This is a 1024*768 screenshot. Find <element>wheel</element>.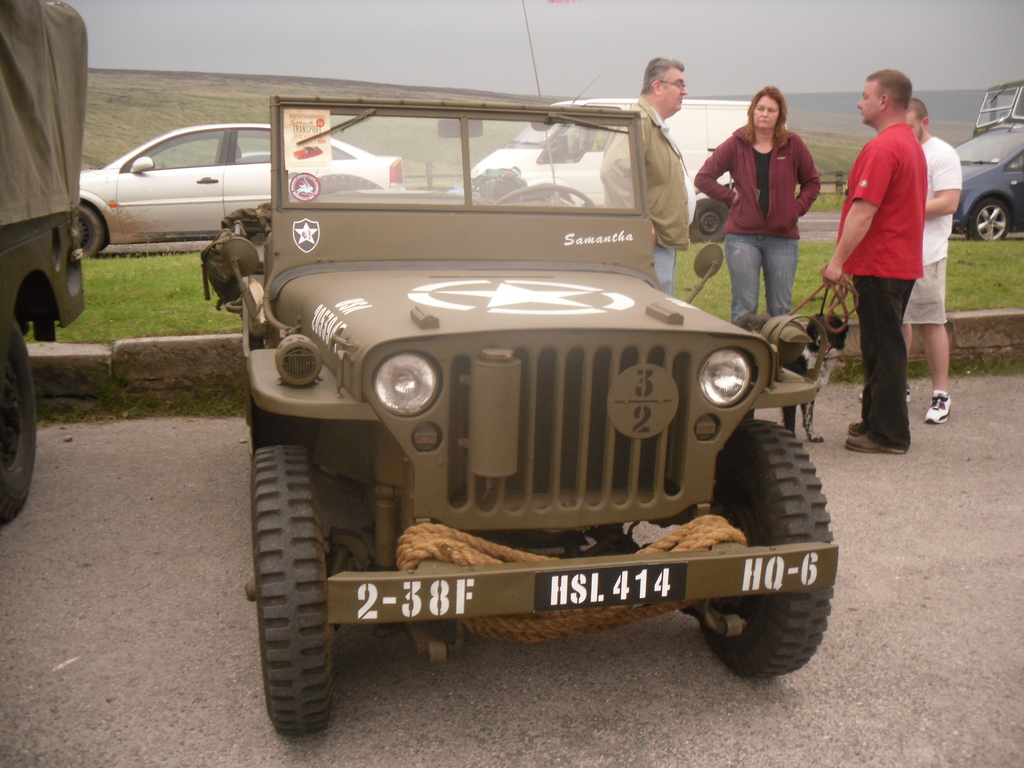
Bounding box: <bbox>255, 443, 329, 732</bbox>.
